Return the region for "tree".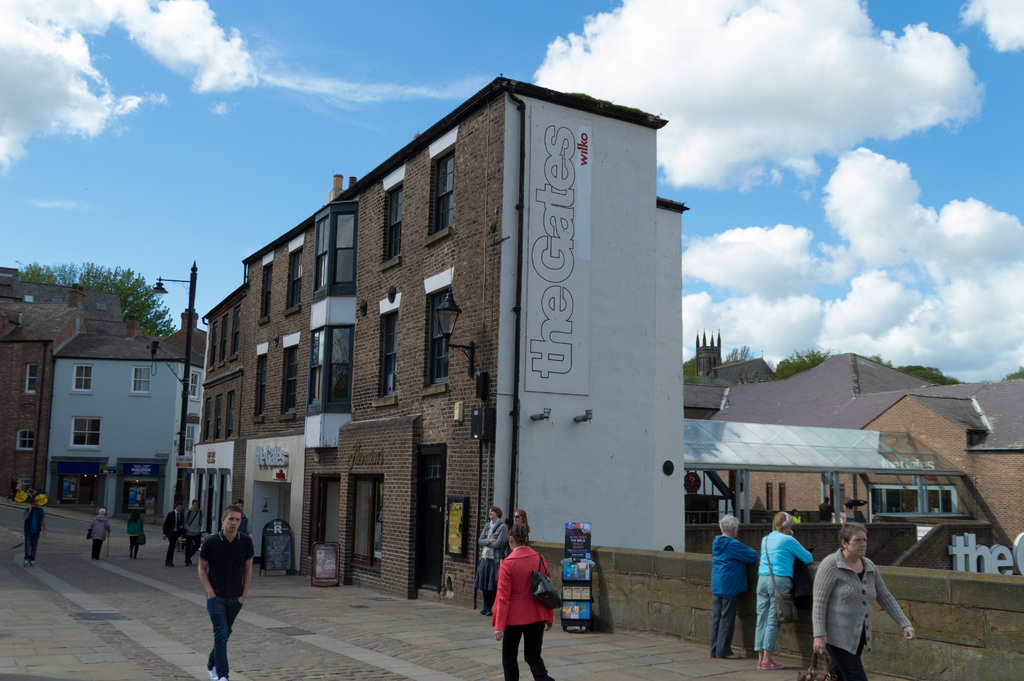
detection(18, 261, 180, 355).
